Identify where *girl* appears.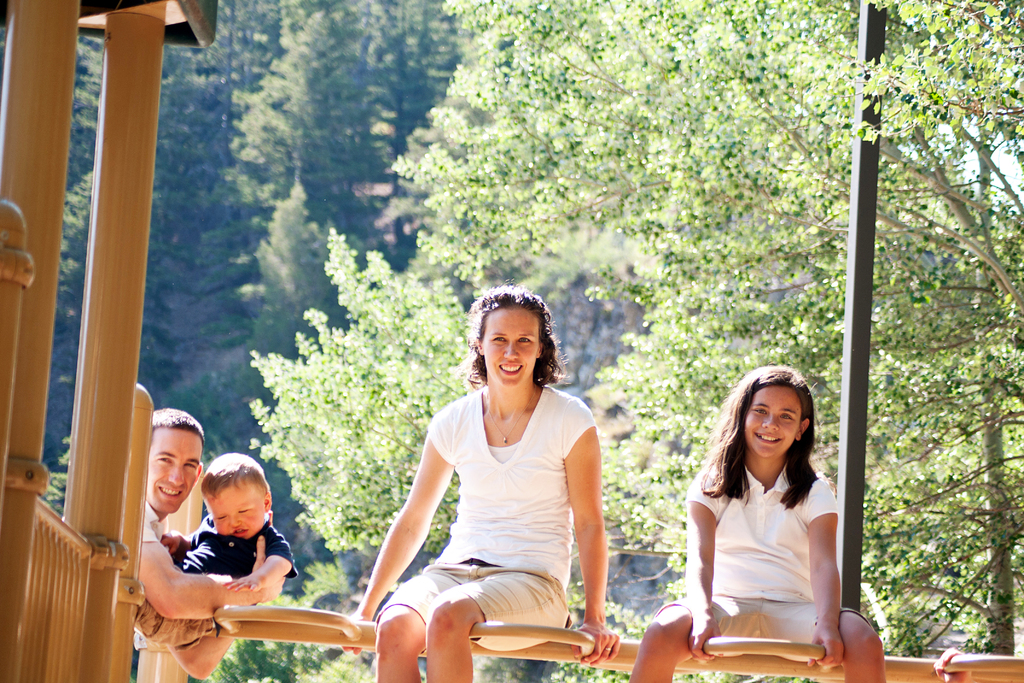
Appears at 632,364,886,682.
